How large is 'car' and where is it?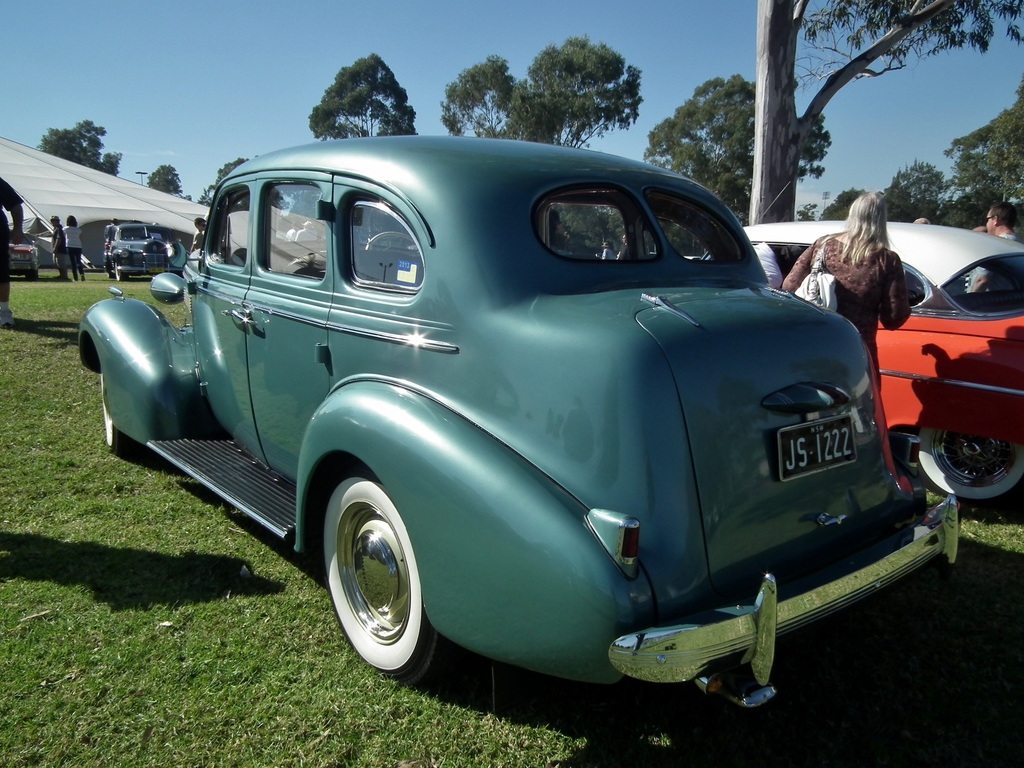
Bounding box: {"left": 698, "top": 182, "right": 1023, "bottom": 511}.
